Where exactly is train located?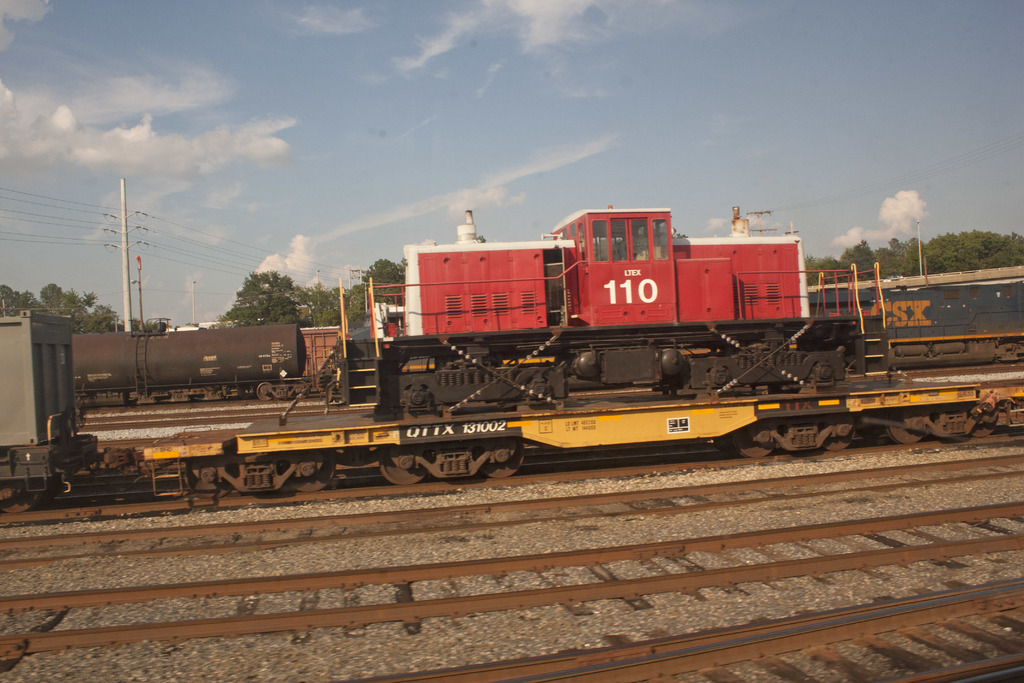
Its bounding box is (x1=0, y1=308, x2=1023, y2=513).
